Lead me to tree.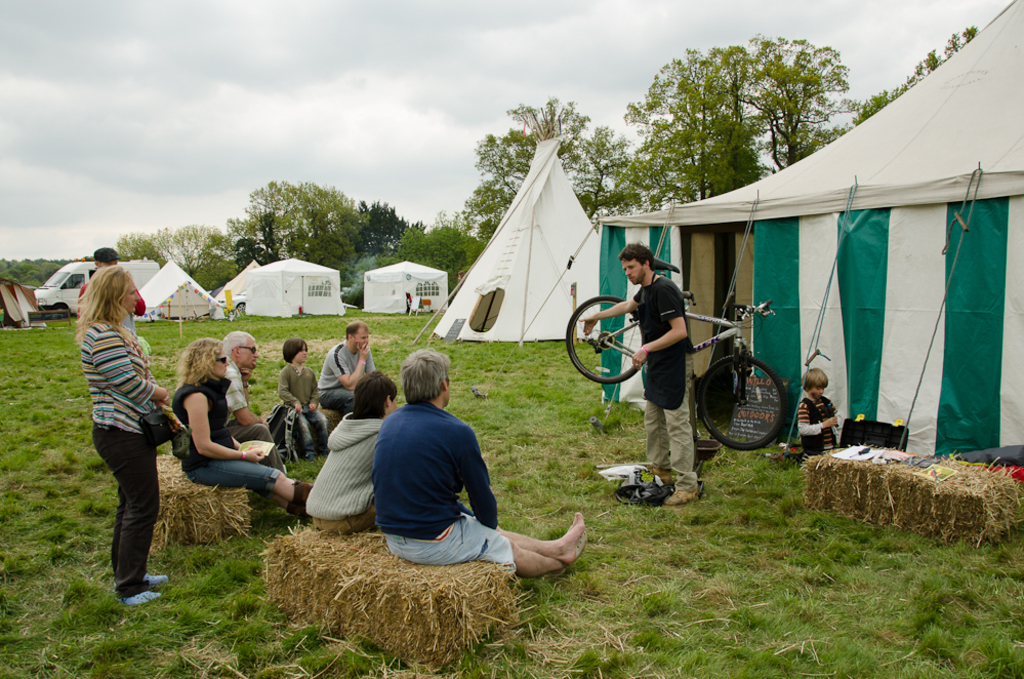
Lead to <bbox>452, 85, 627, 256</bbox>.
